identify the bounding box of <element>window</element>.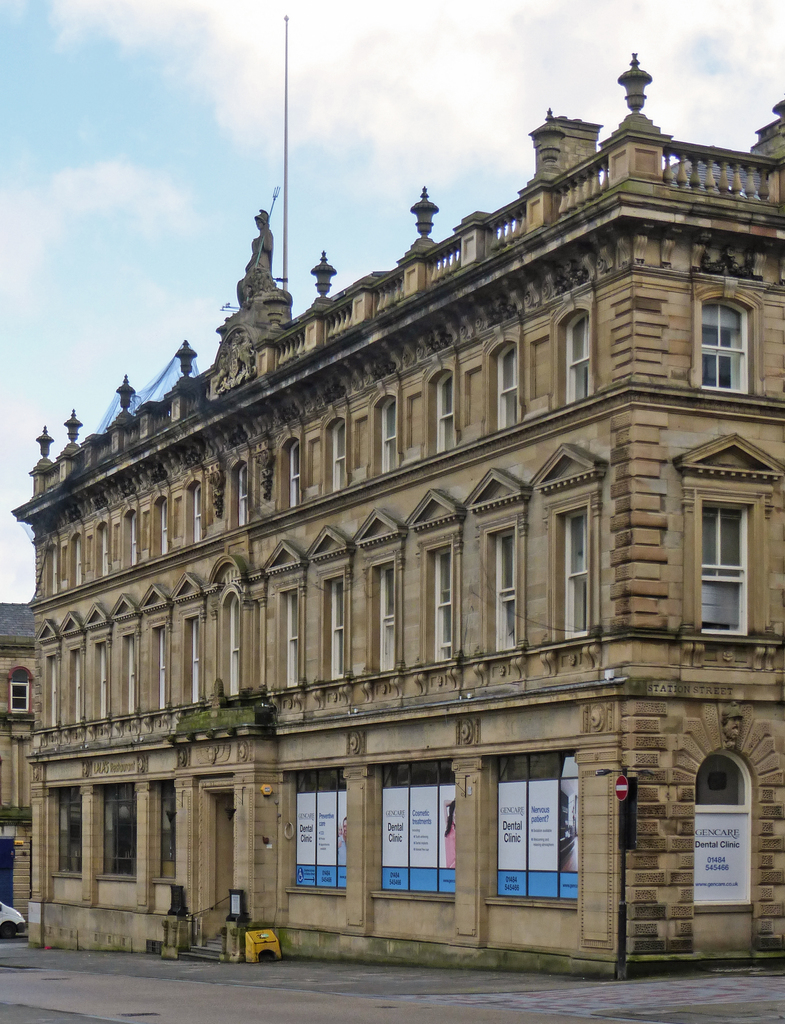
locate(156, 502, 174, 550).
